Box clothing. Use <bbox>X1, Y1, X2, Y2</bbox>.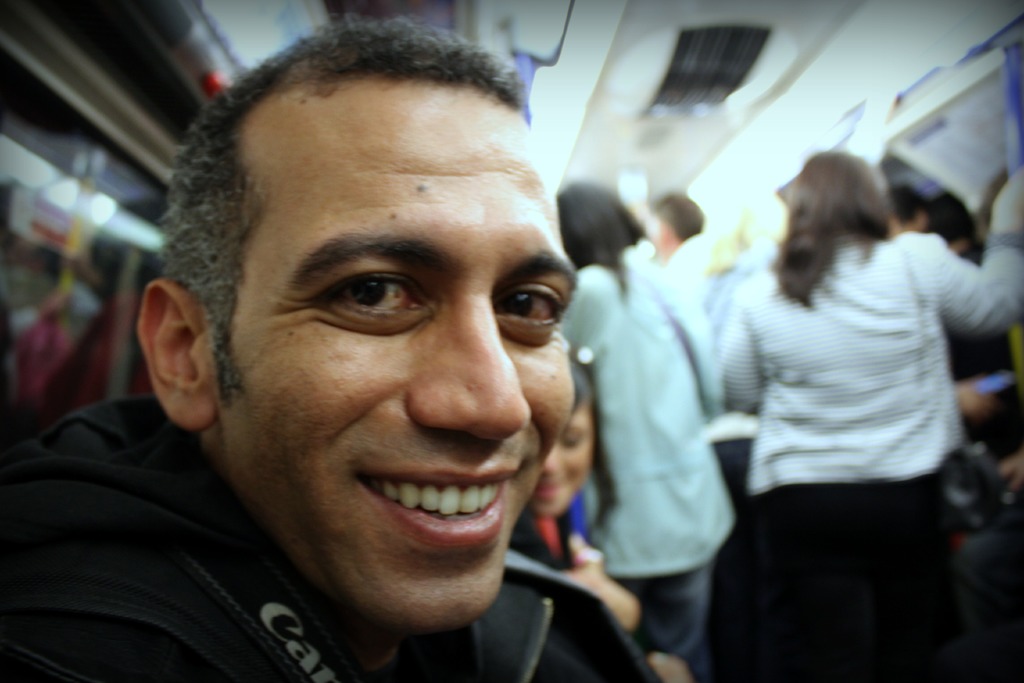
<bbox>708, 165, 993, 641</bbox>.
